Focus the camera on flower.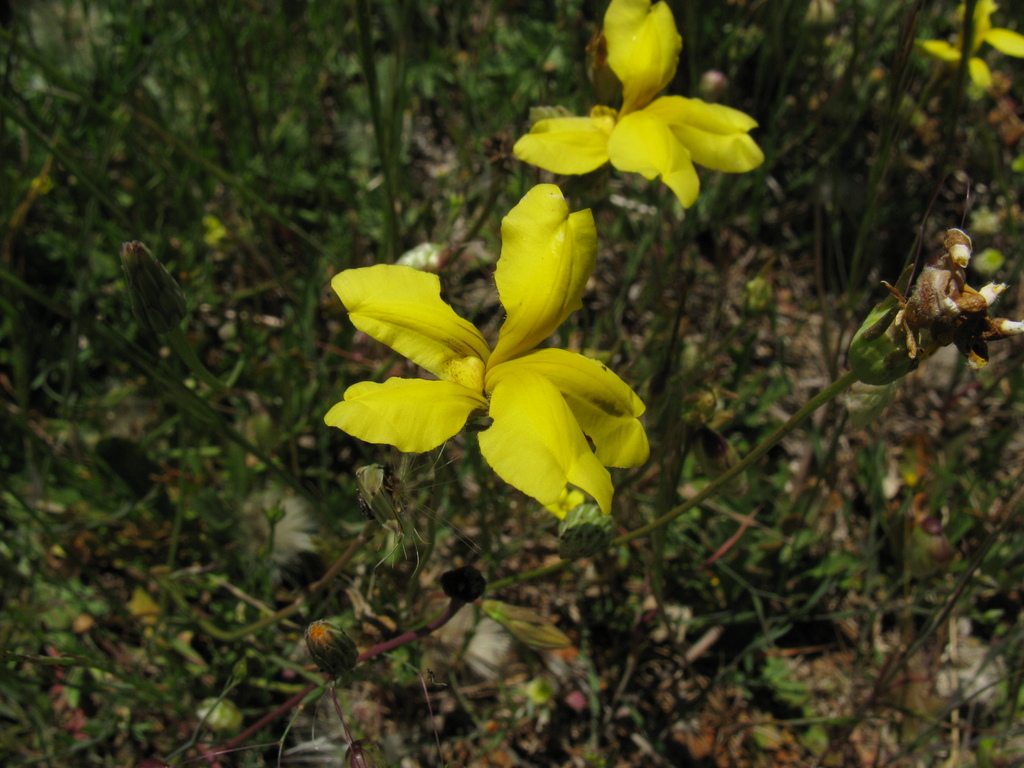
Focus region: (x1=323, y1=182, x2=650, y2=525).
